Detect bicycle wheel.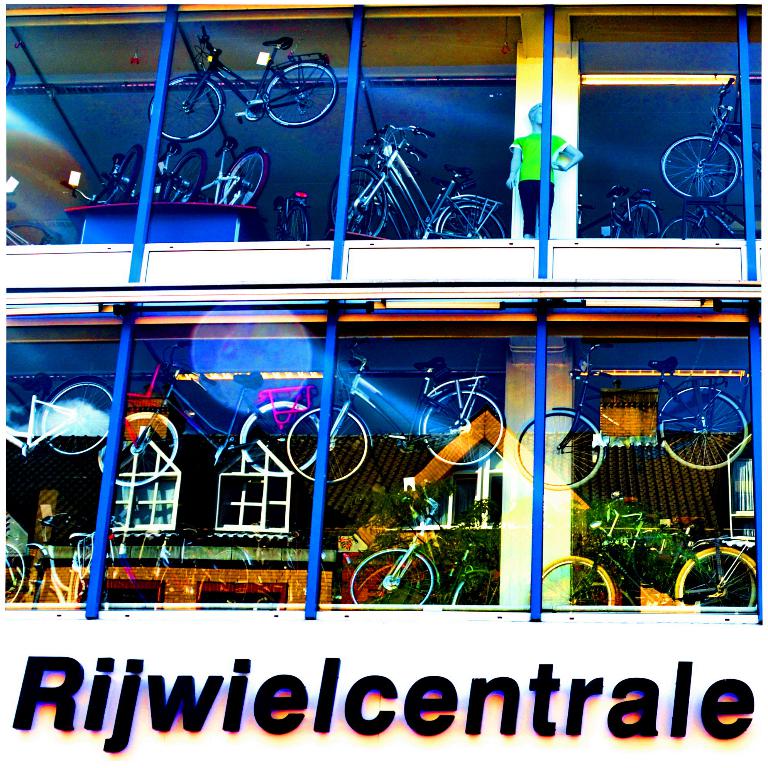
Detected at [left=151, top=80, right=226, bottom=143].
